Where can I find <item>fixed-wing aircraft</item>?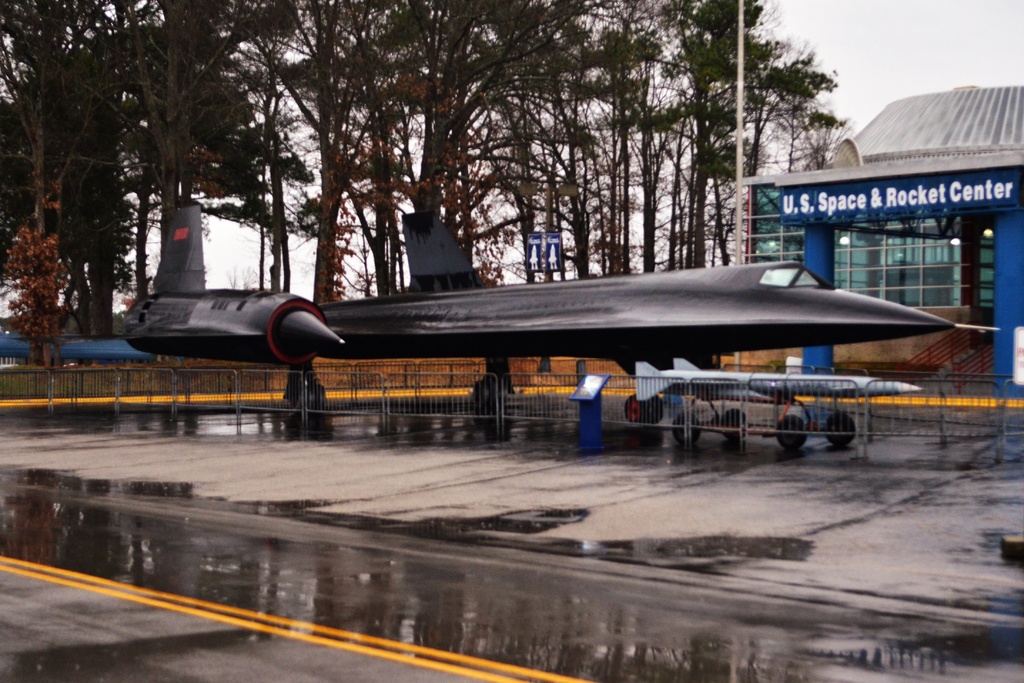
You can find it at 114,201,1004,449.
